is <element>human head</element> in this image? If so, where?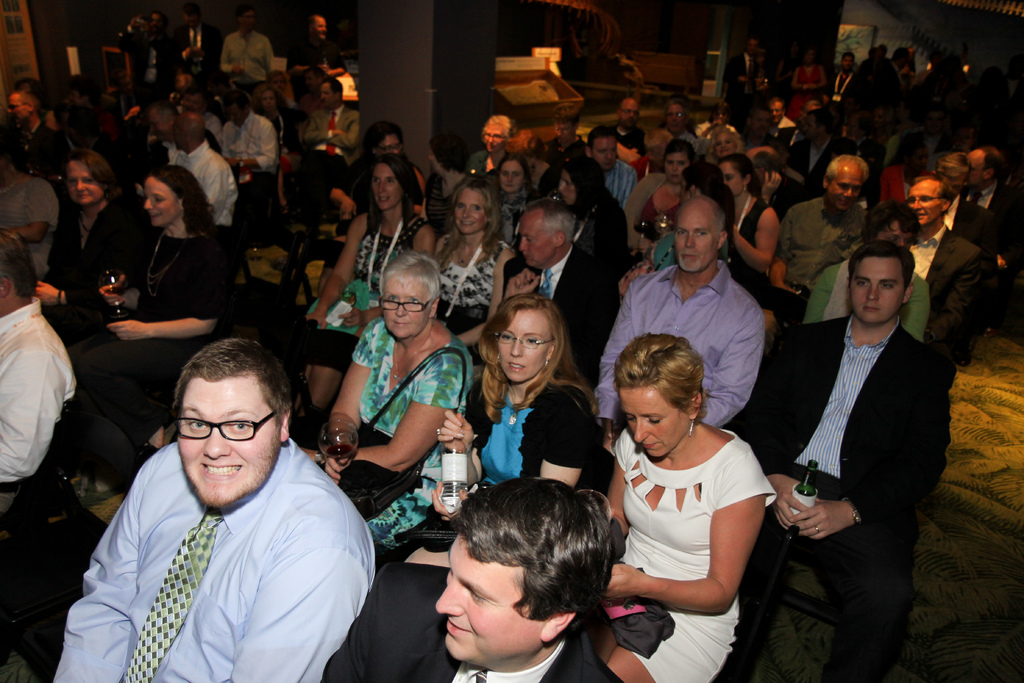
Yes, at <region>615, 99, 640, 133</region>.
